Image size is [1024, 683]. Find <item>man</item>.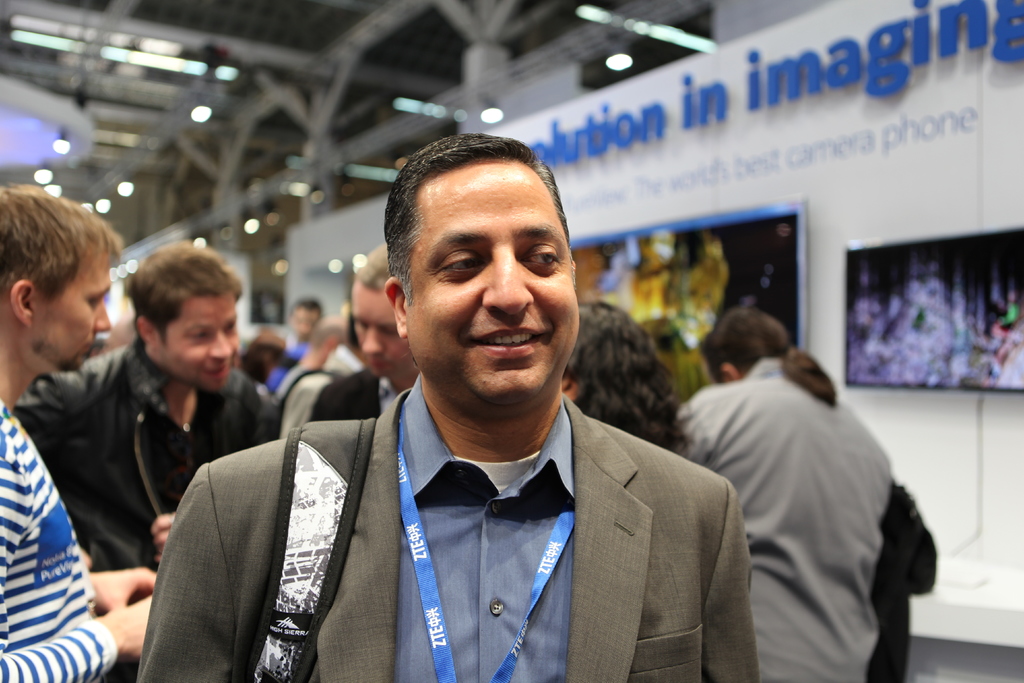
[x1=18, y1=231, x2=269, y2=584].
